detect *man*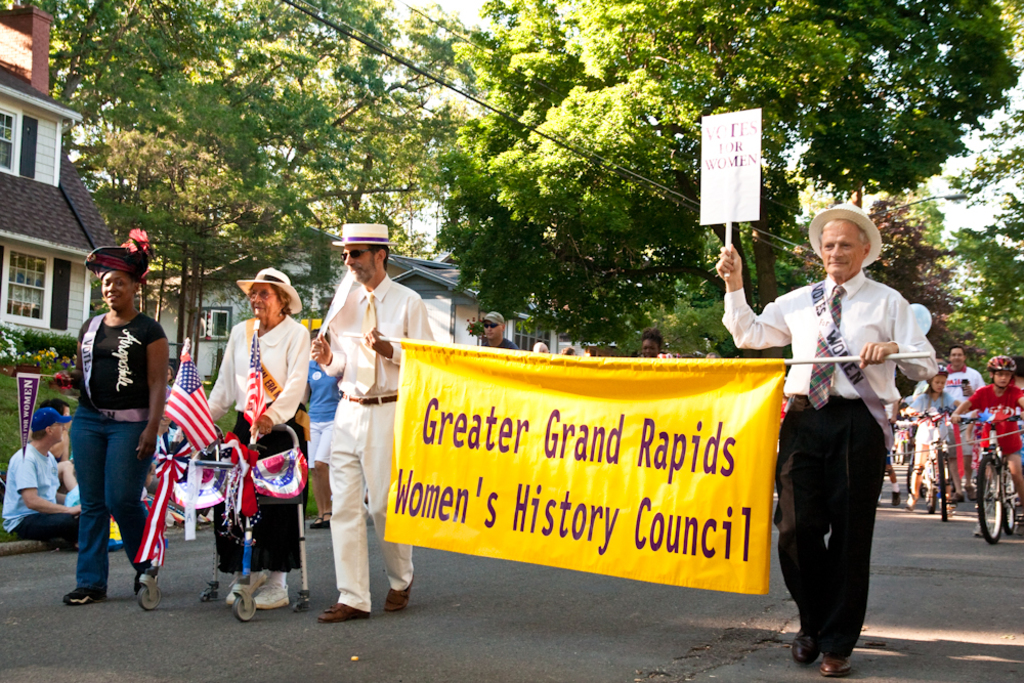
Rect(764, 197, 927, 654)
